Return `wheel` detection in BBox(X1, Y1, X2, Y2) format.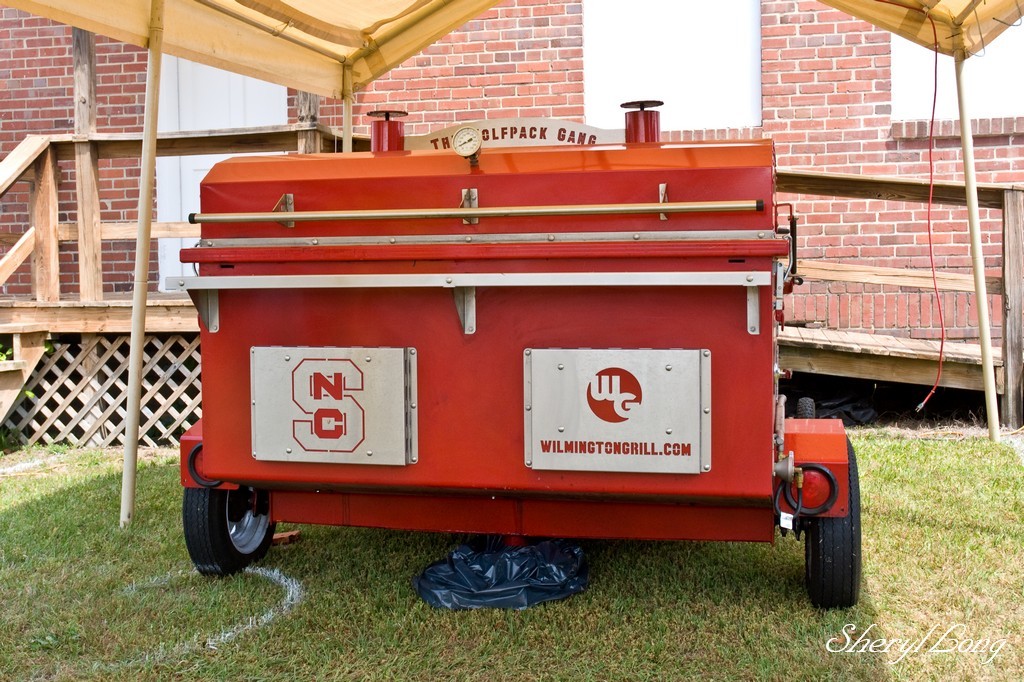
BBox(799, 398, 816, 420).
